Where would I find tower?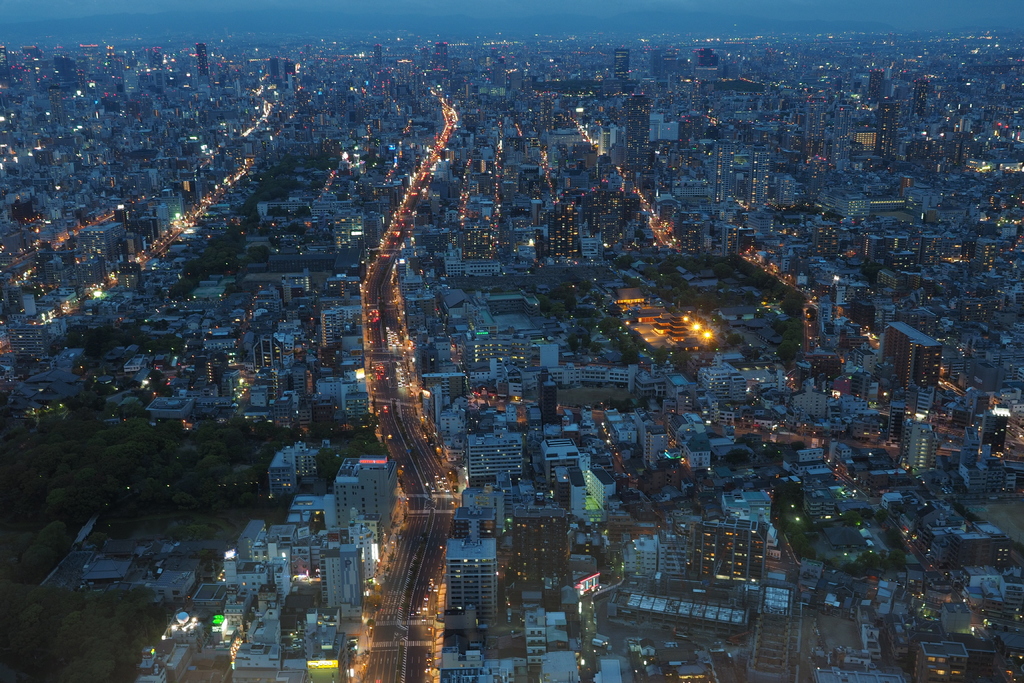
At box(333, 454, 397, 541).
